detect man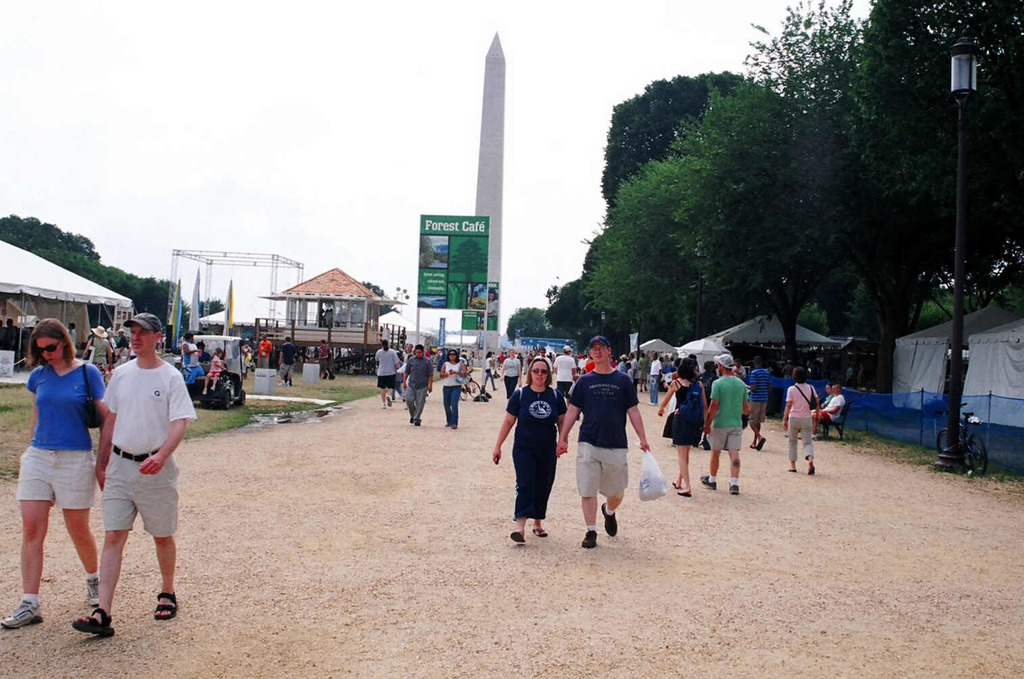
region(701, 350, 751, 498)
